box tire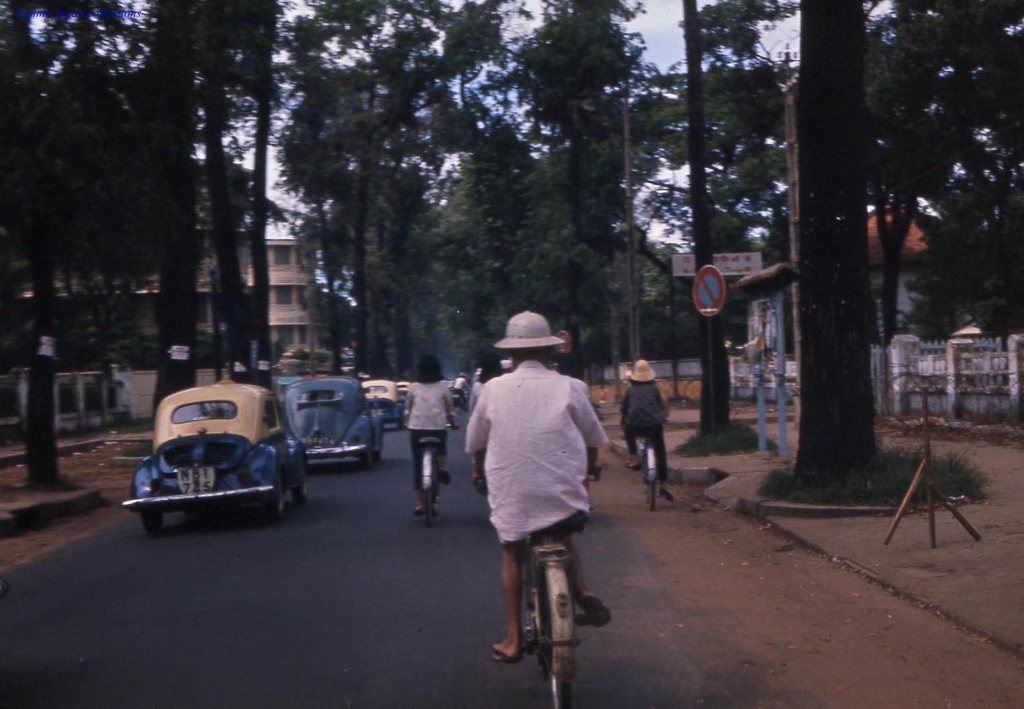
144 512 162 532
